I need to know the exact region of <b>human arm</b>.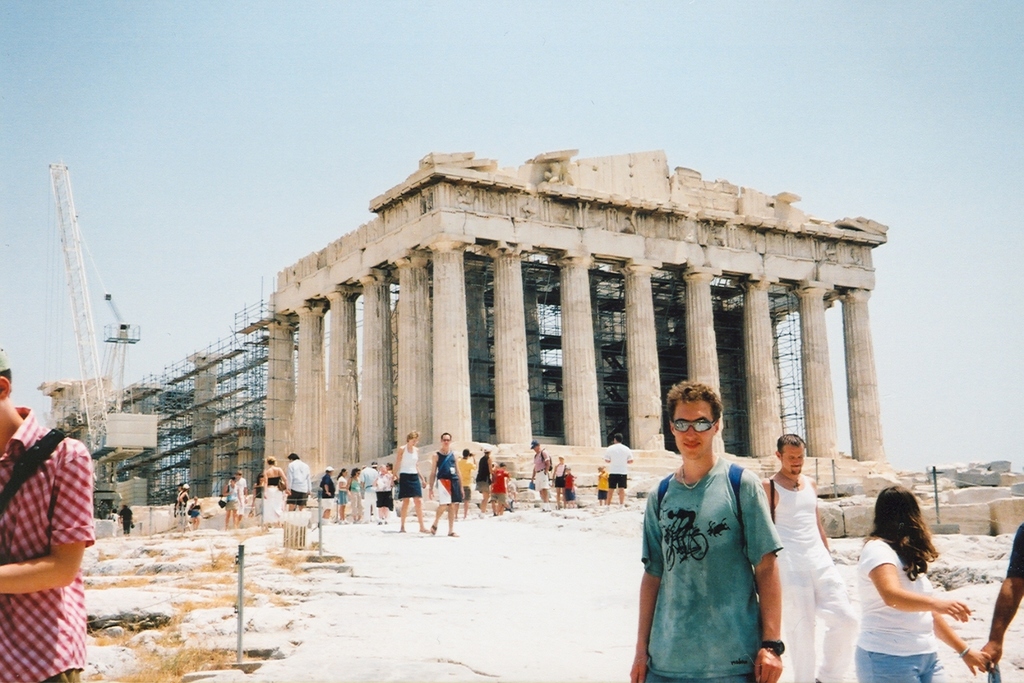
Region: (x1=279, y1=464, x2=287, y2=489).
